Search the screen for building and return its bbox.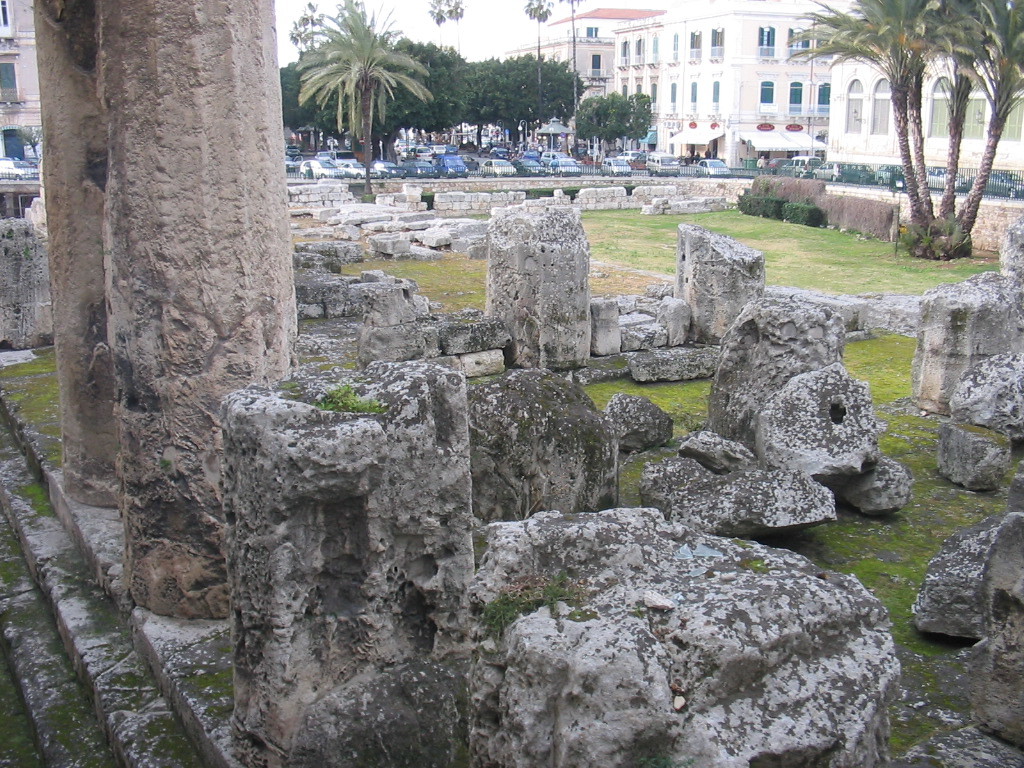
Found: (left=0, top=0, right=46, bottom=221).
